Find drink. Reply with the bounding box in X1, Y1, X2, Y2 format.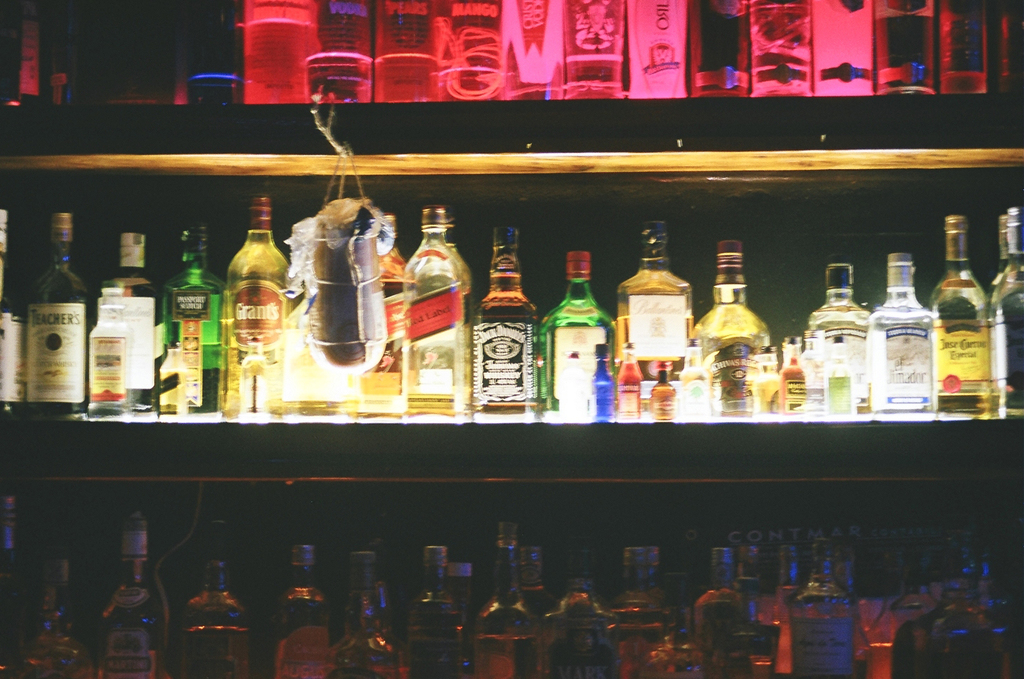
813, 0, 874, 95.
